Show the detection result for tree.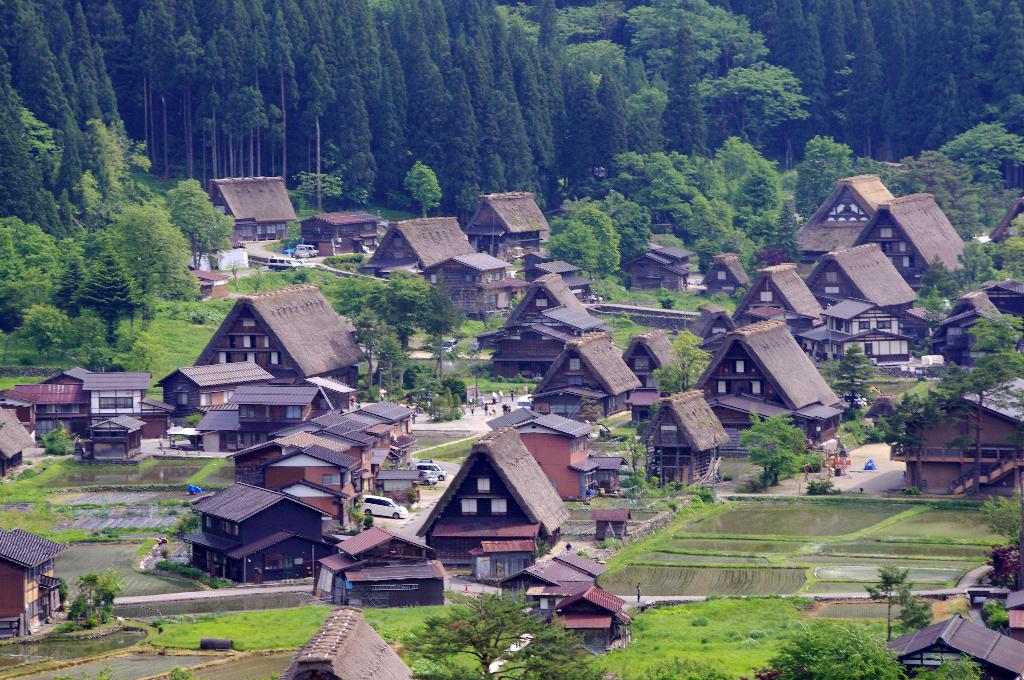
l=48, t=569, r=111, b=630.
